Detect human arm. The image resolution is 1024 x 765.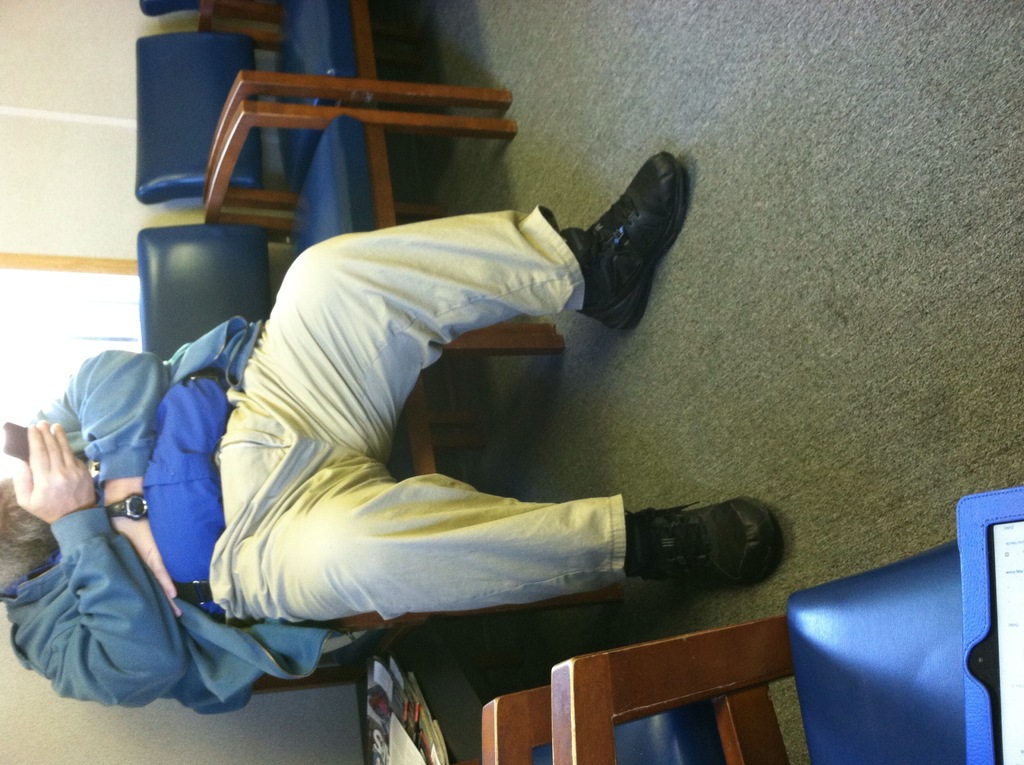
pyautogui.locateOnScreen(26, 351, 175, 615).
